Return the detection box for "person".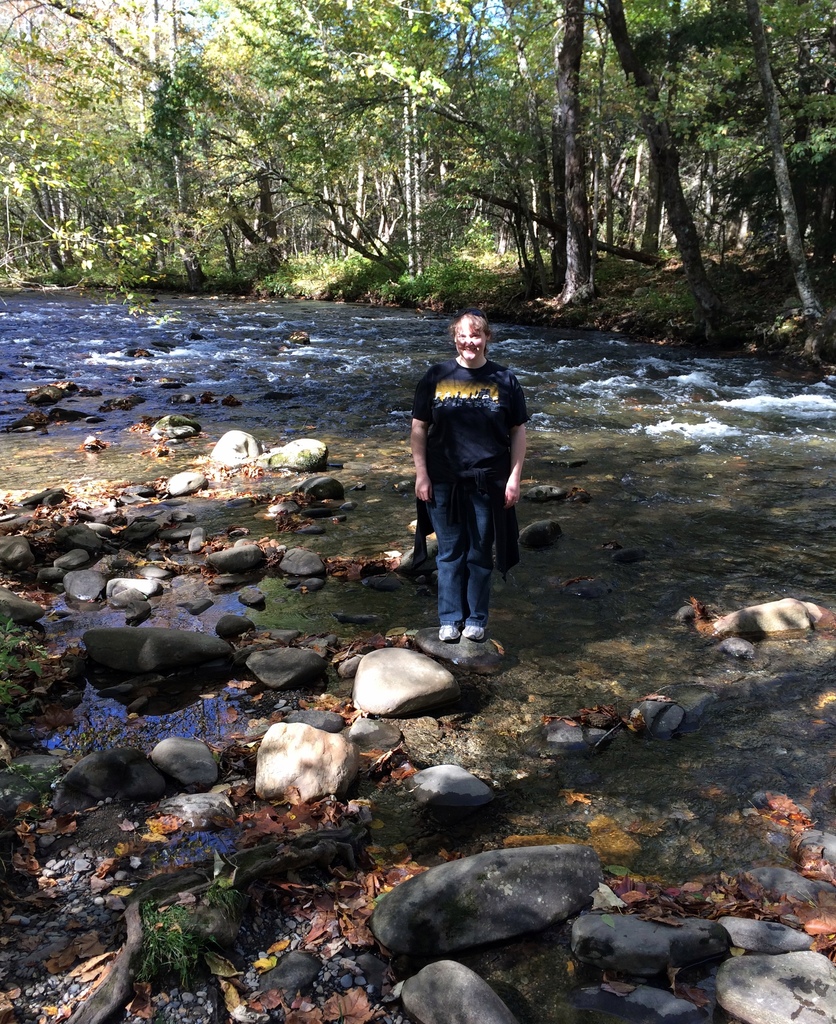
x1=410 y1=307 x2=533 y2=657.
